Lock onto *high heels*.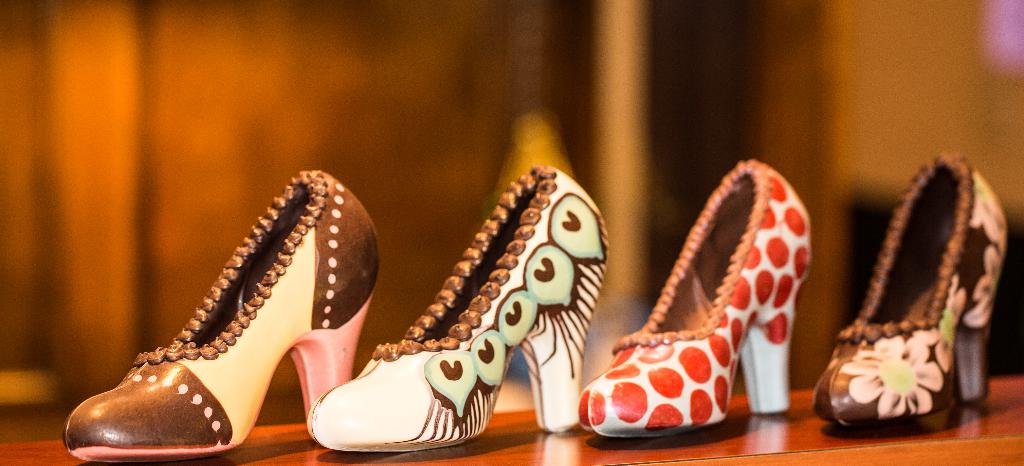
Locked: <box>577,159,815,442</box>.
